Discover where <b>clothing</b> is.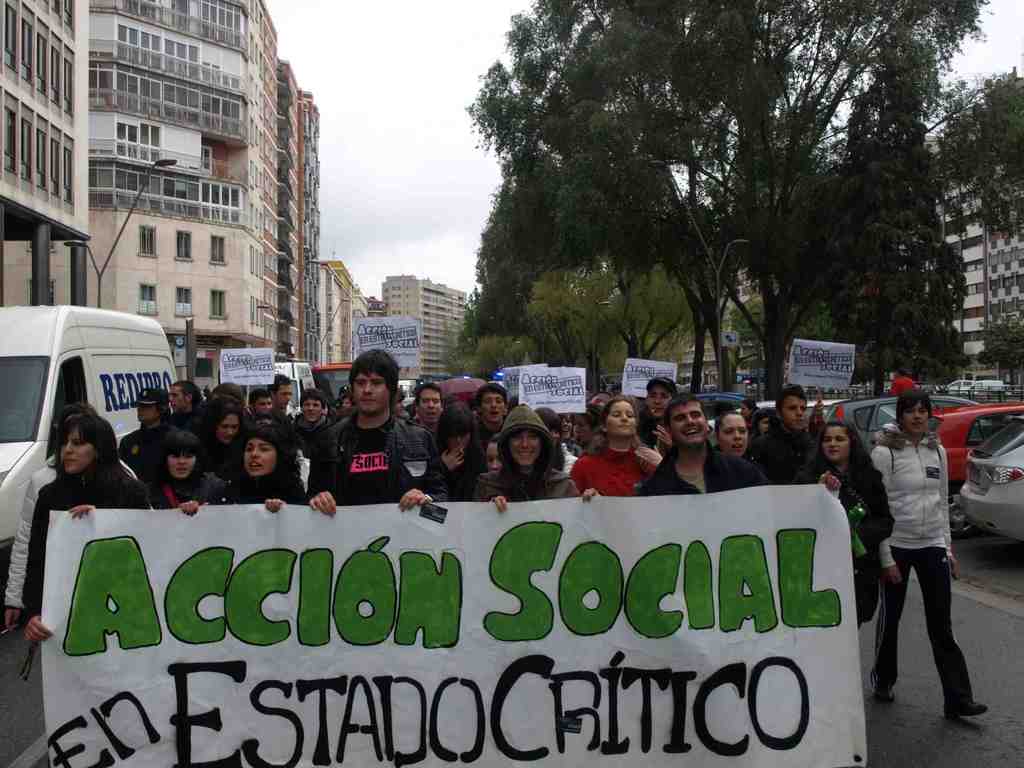
Discovered at region(868, 420, 972, 713).
